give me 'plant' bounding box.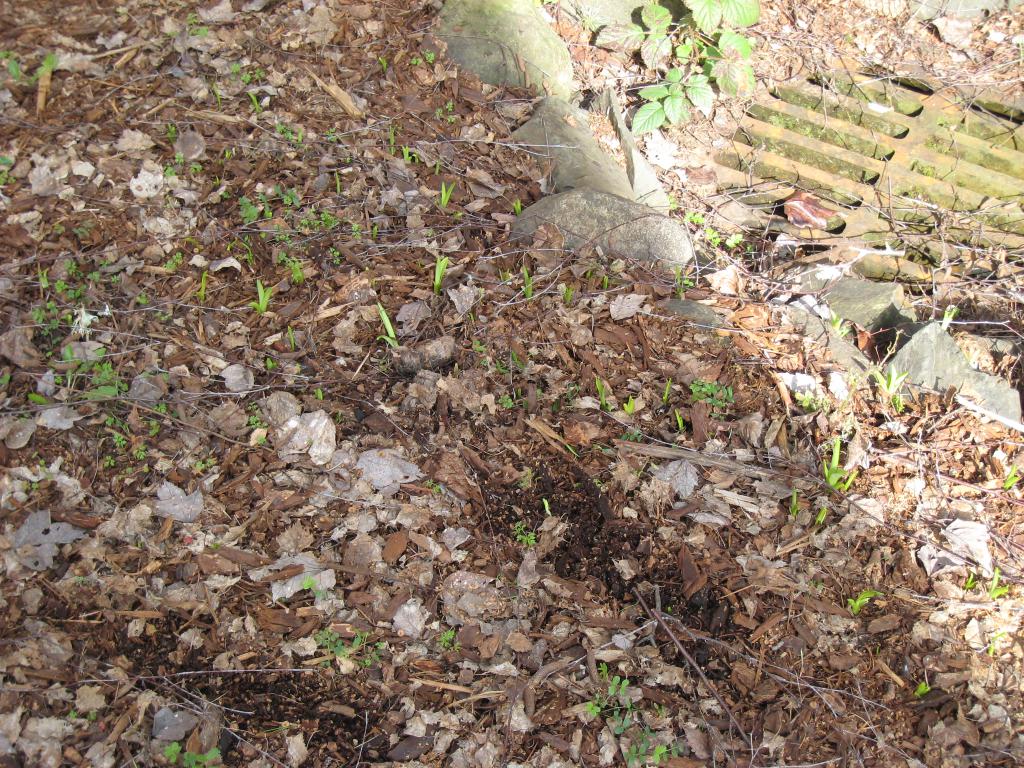
[942, 305, 962, 333].
